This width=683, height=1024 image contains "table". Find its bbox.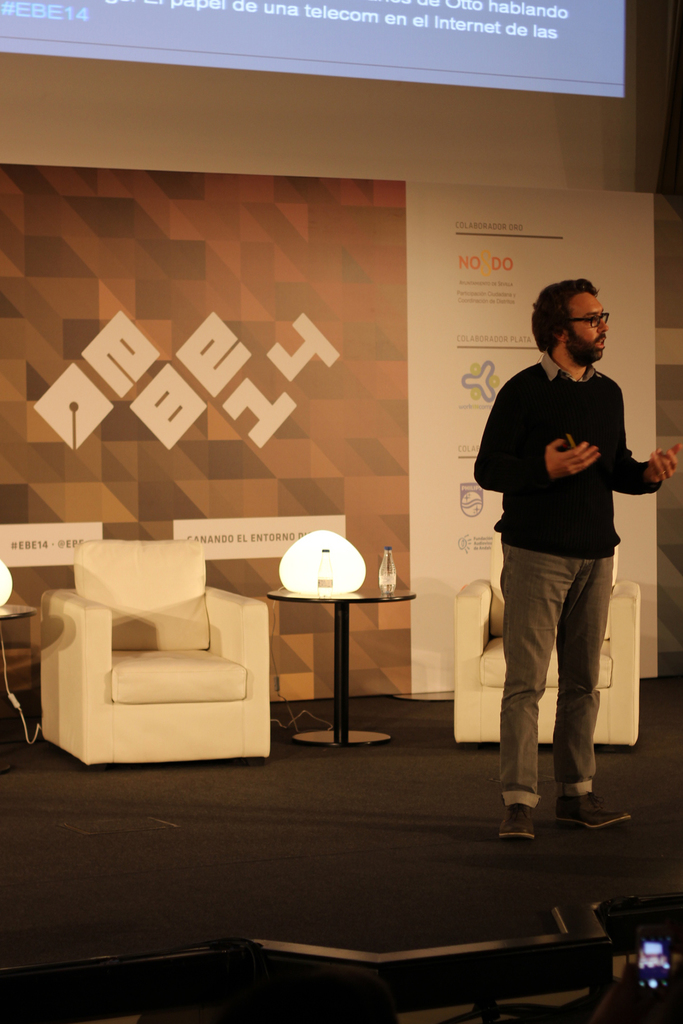
region(245, 556, 416, 759).
